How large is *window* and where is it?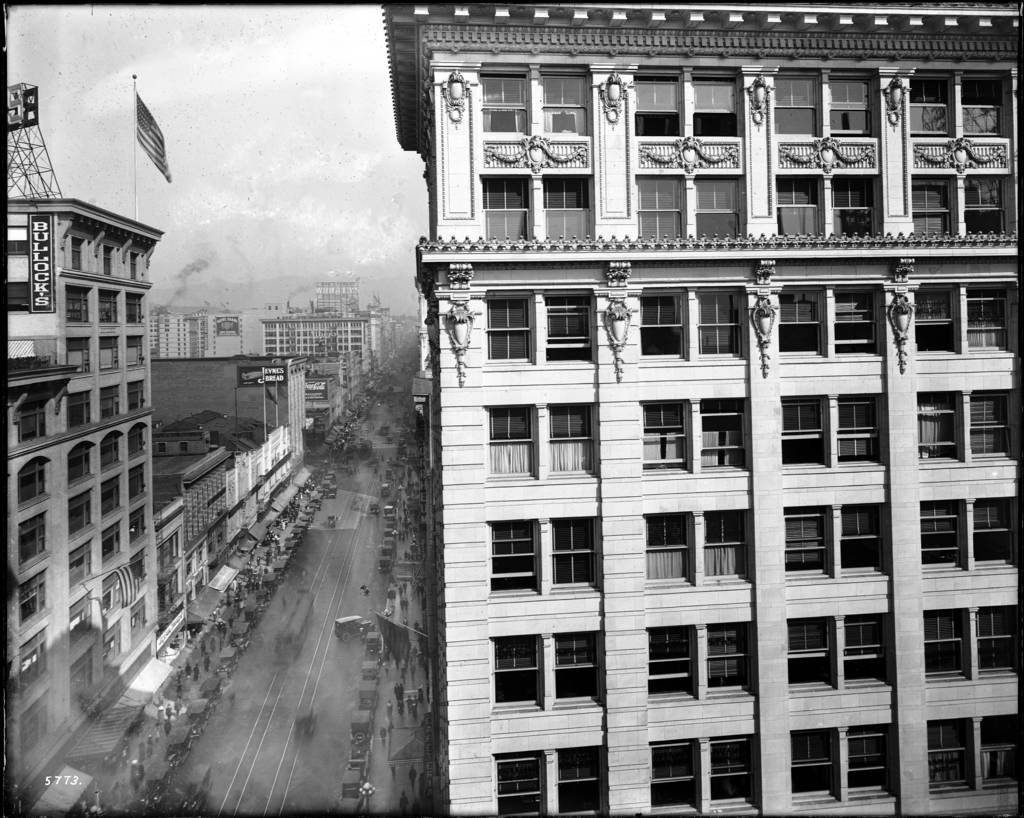
Bounding box: rect(778, 289, 824, 358).
